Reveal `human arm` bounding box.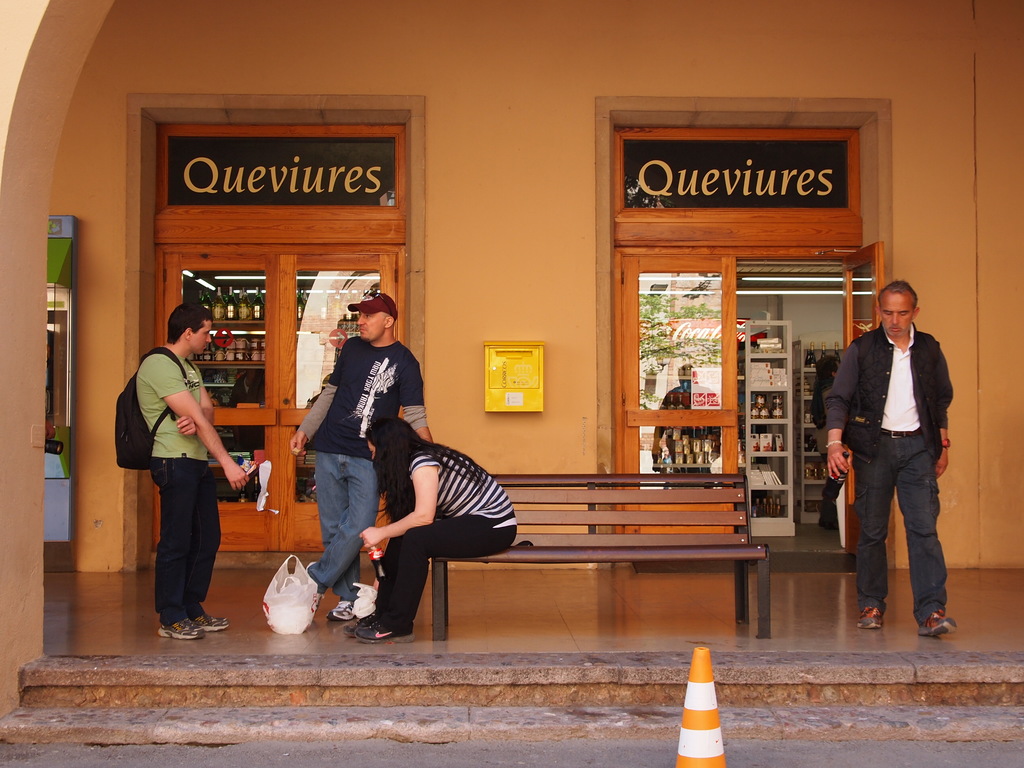
Revealed: <bbox>929, 340, 961, 483</bbox>.
